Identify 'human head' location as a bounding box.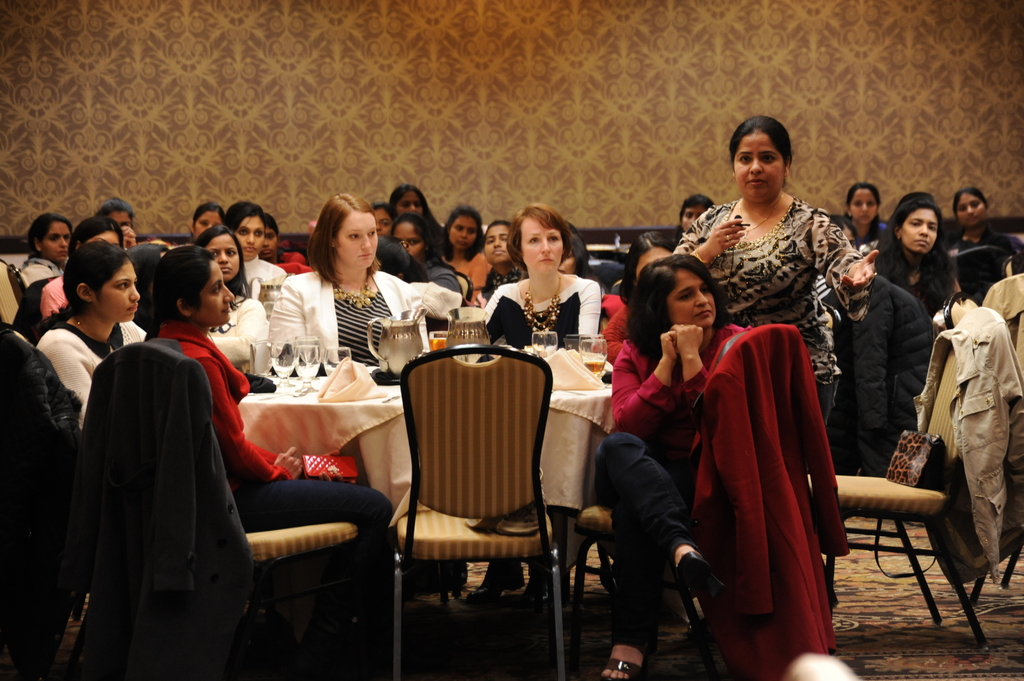
(886, 195, 942, 259).
